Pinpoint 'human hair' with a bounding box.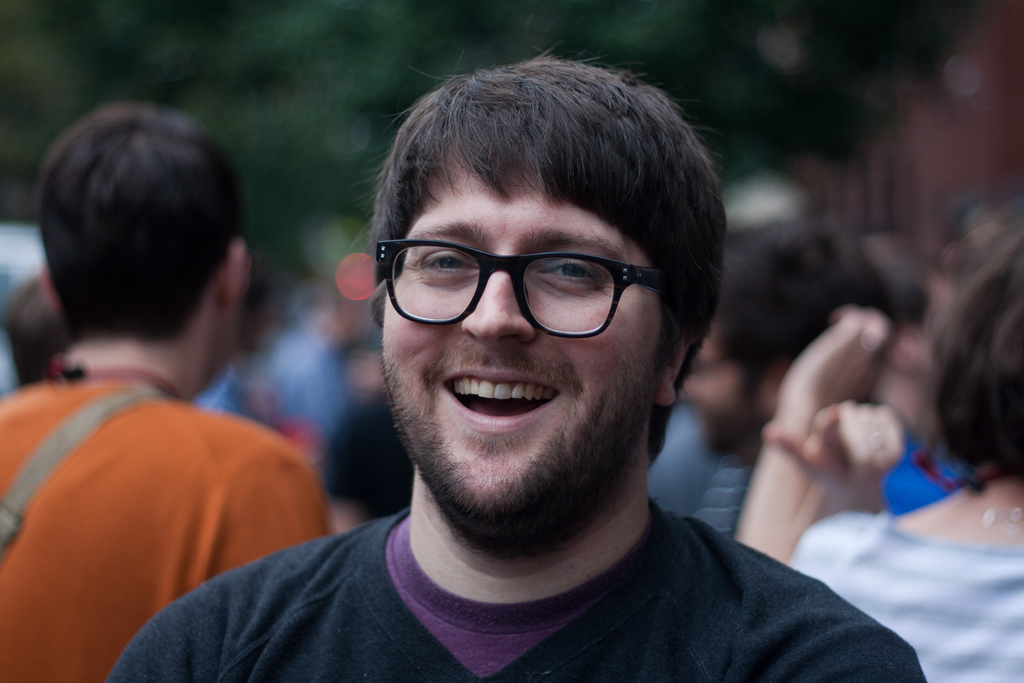
[342, 37, 729, 470].
